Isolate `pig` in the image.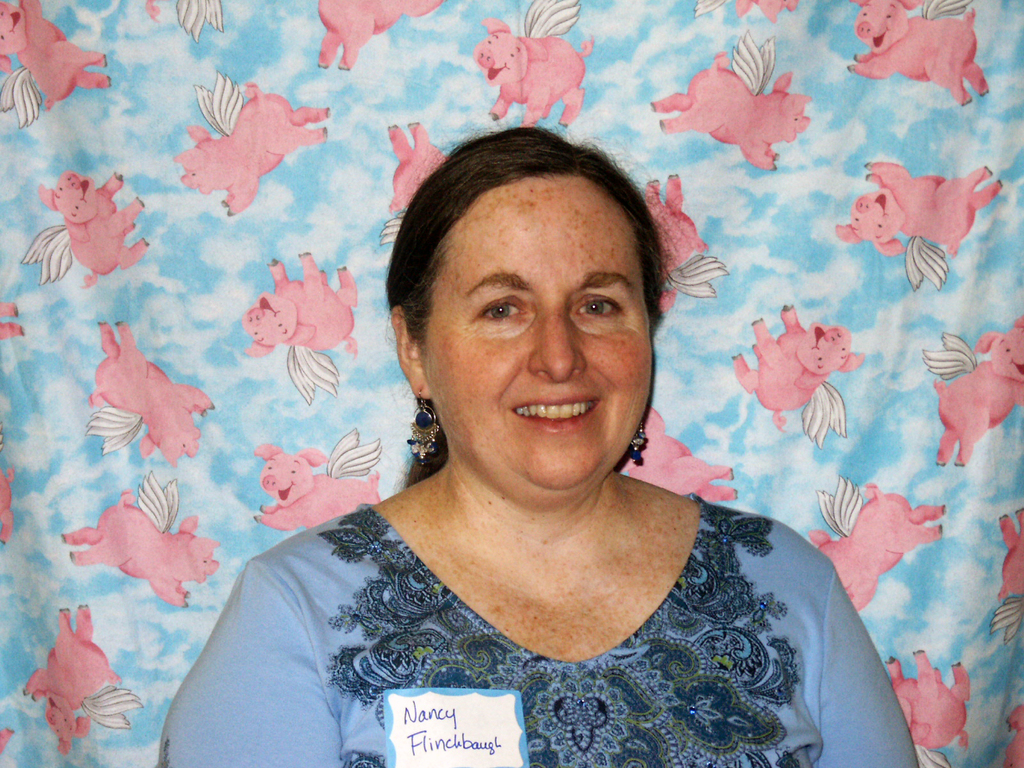
Isolated region: bbox=(58, 467, 221, 605).
